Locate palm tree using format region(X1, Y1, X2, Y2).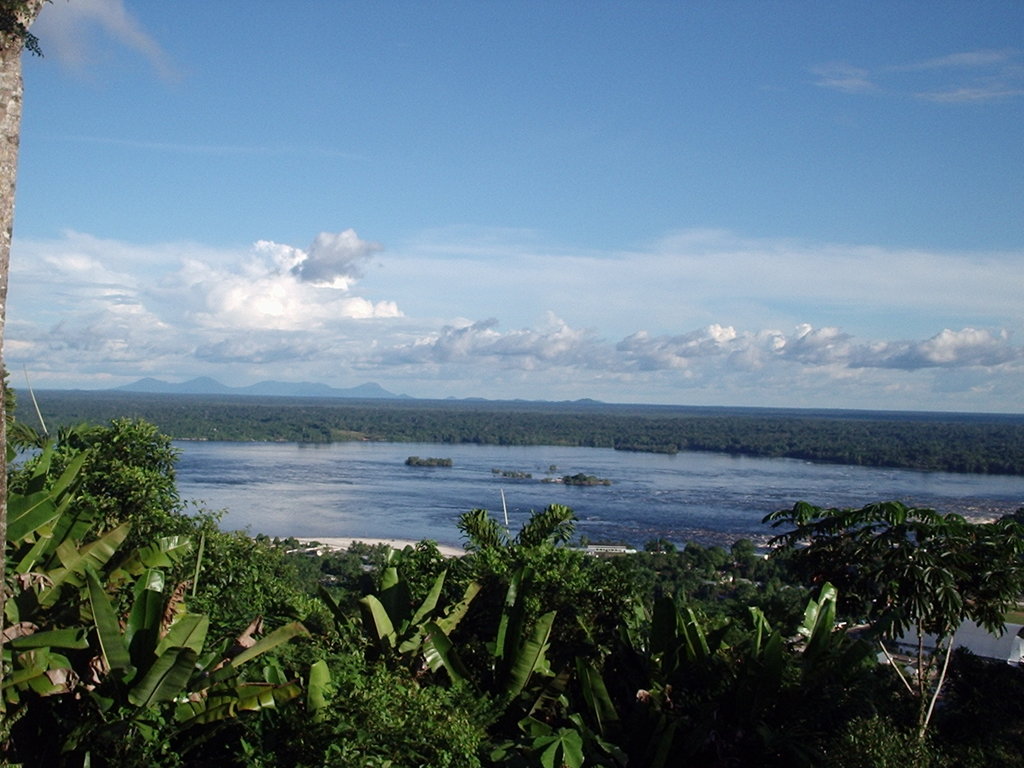
region(805, 511, 1005, 707).
